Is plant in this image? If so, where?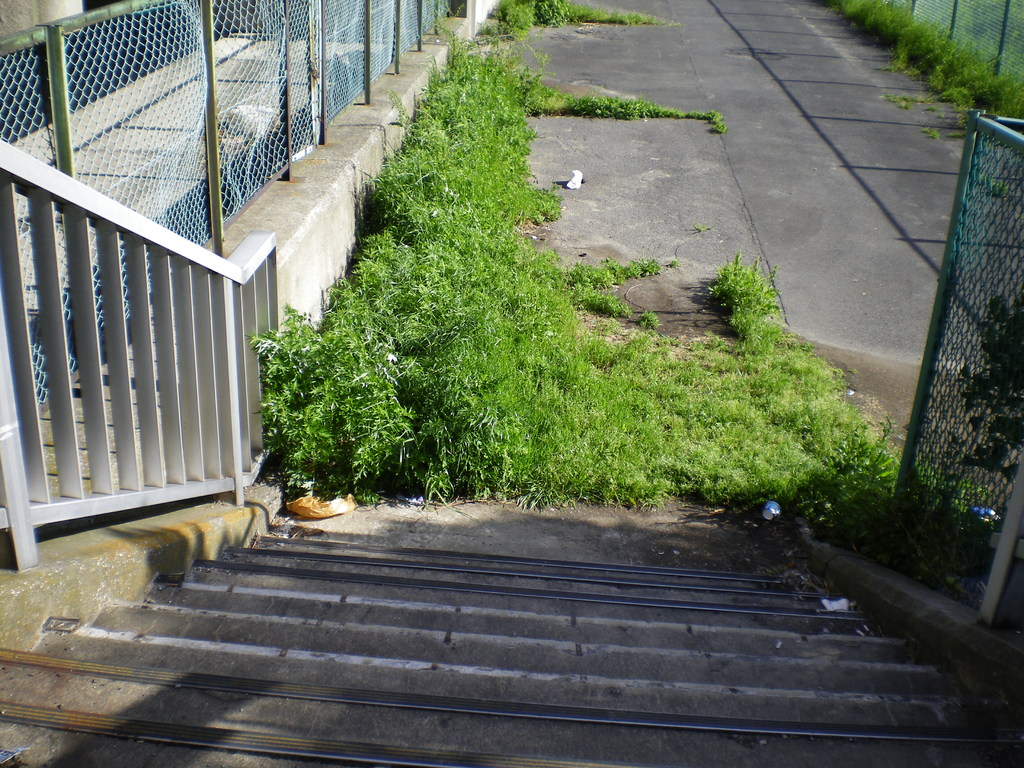
Yes, at 826:0:1023:163.
